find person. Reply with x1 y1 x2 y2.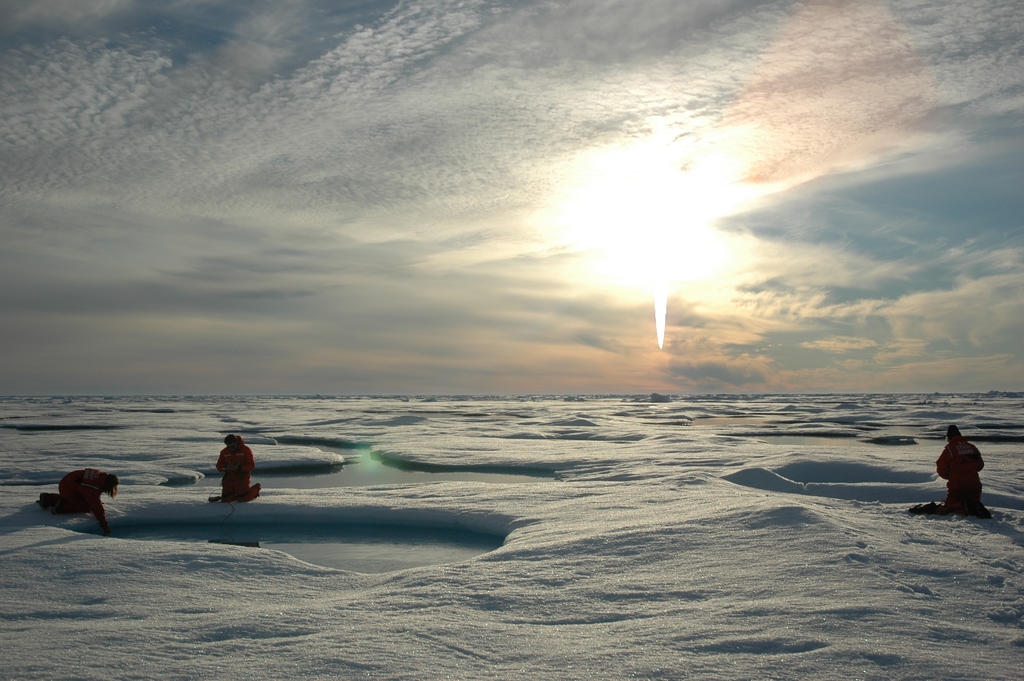
216 431 264 504.
